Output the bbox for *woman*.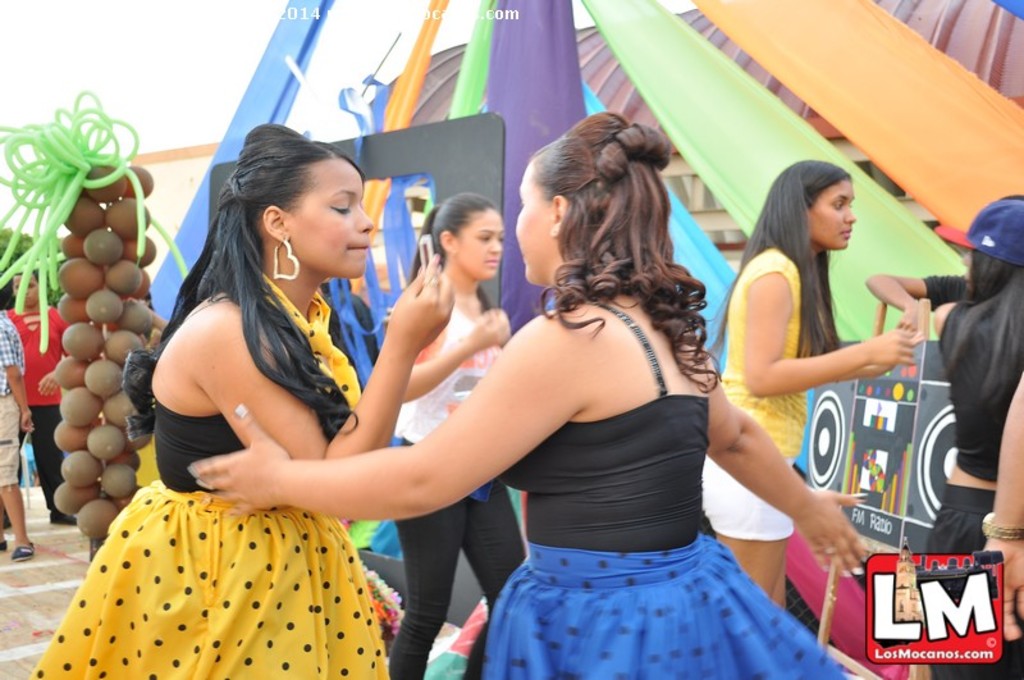
bbox(387, 191, 535, 679).
